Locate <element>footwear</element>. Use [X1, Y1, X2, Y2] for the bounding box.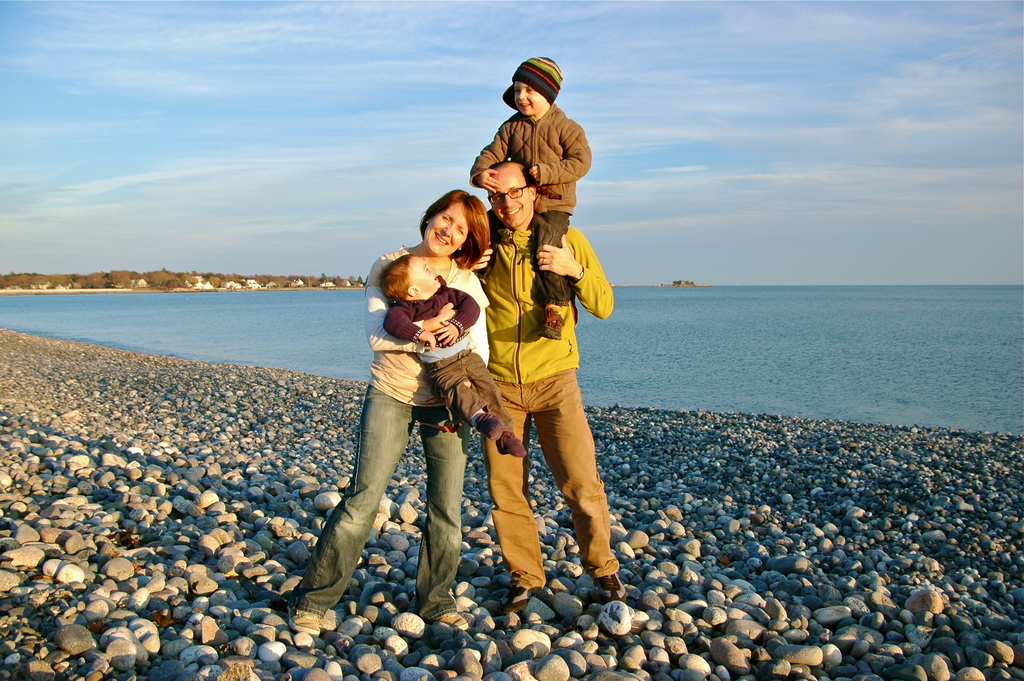
[481, 415, 501, 439].
